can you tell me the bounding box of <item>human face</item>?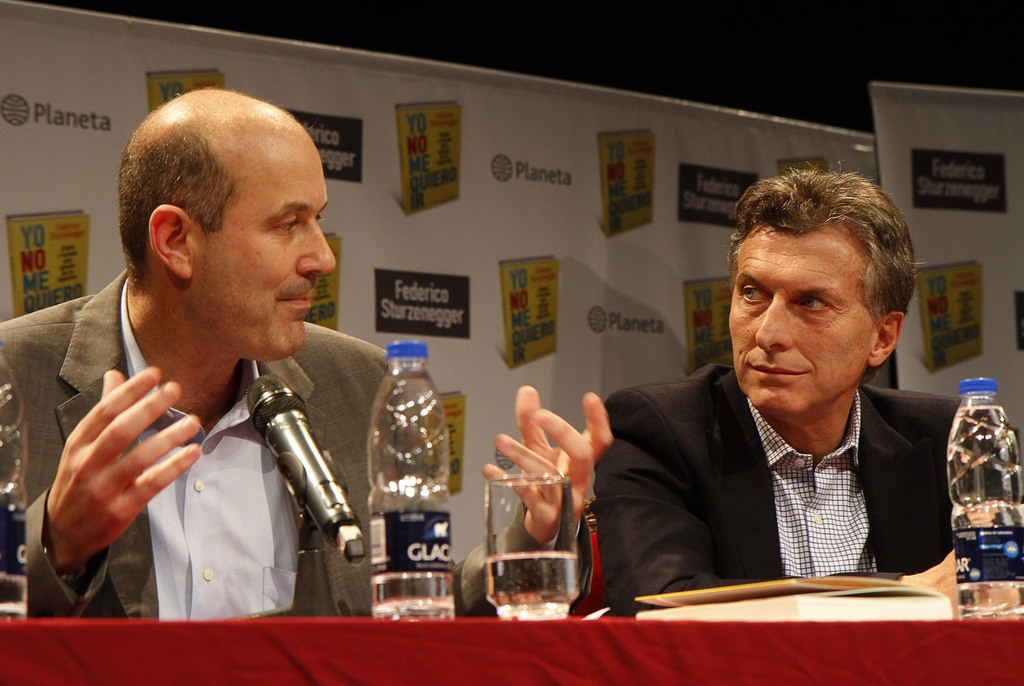
(726,227,876,416).
